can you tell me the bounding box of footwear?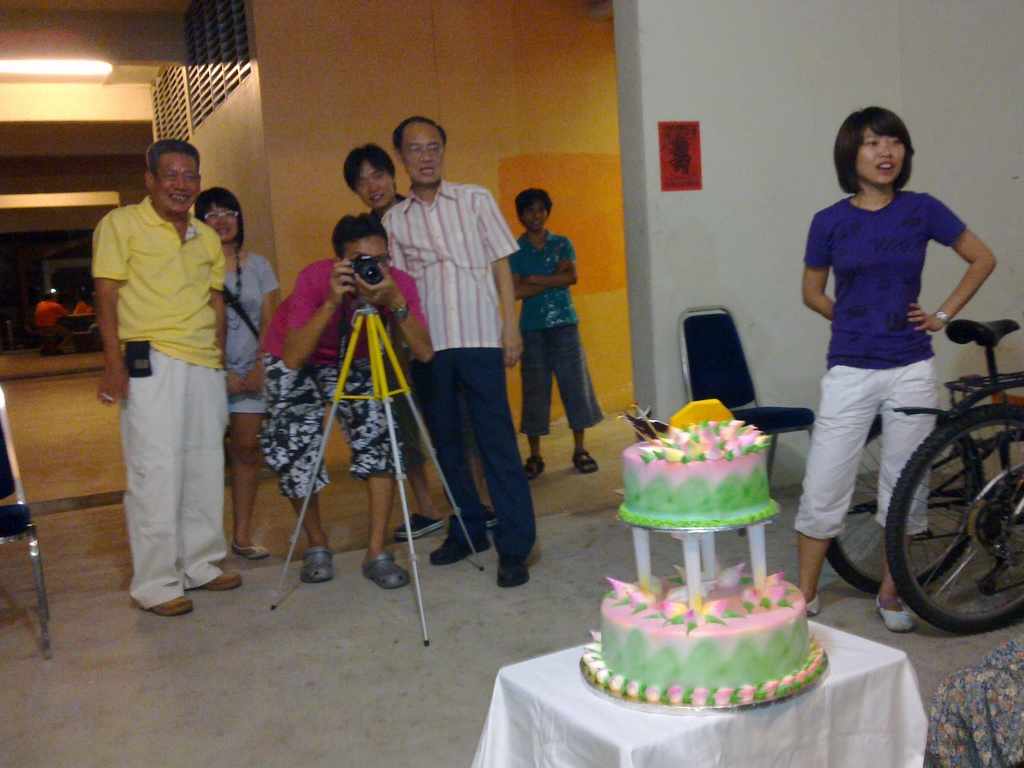
x1=480, y1=512, x2=497, y2=533.
